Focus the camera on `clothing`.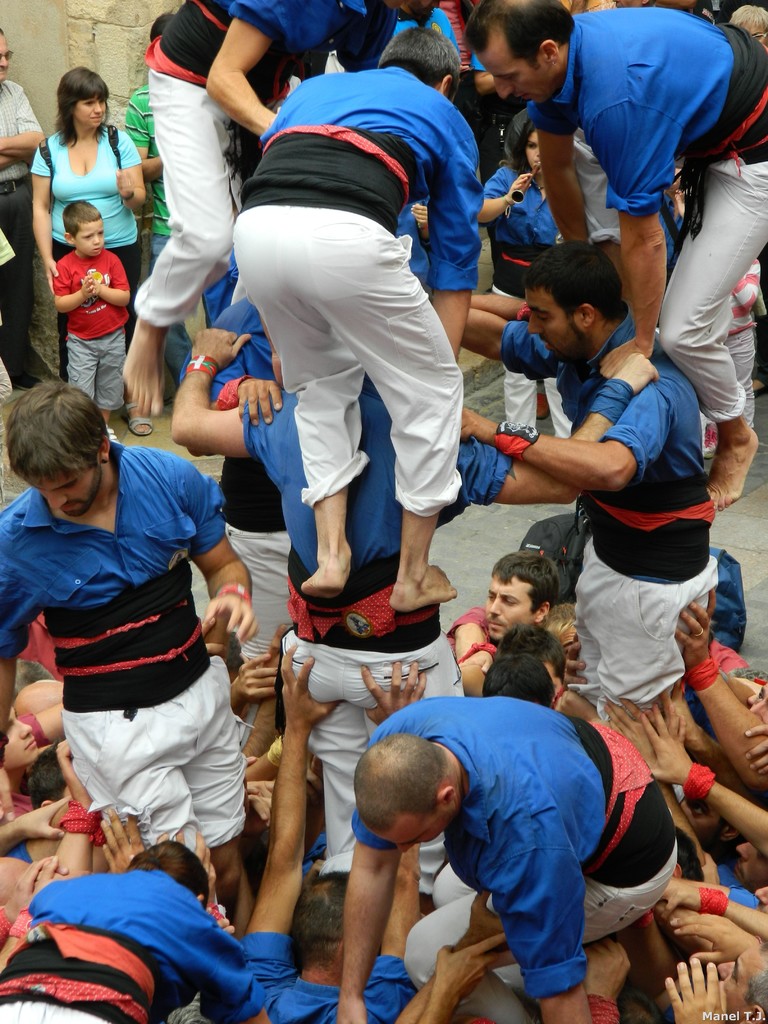
Focus region: <region>21, 442, 257, 884</region>.
